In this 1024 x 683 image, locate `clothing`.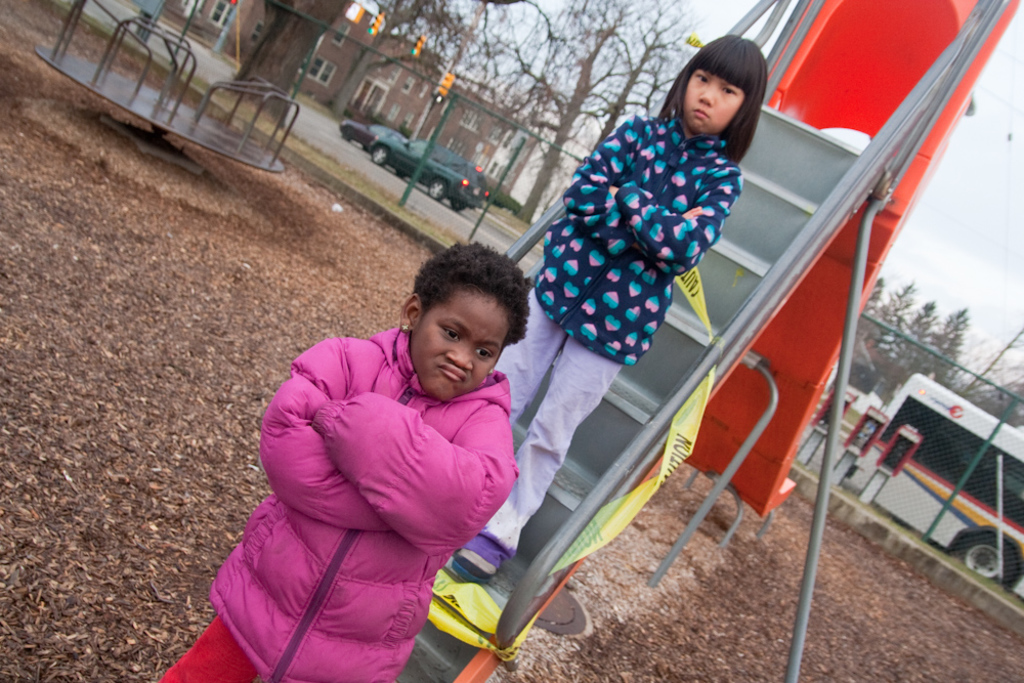
Bounding box: <region>512, 111, 742, 559</region>.
